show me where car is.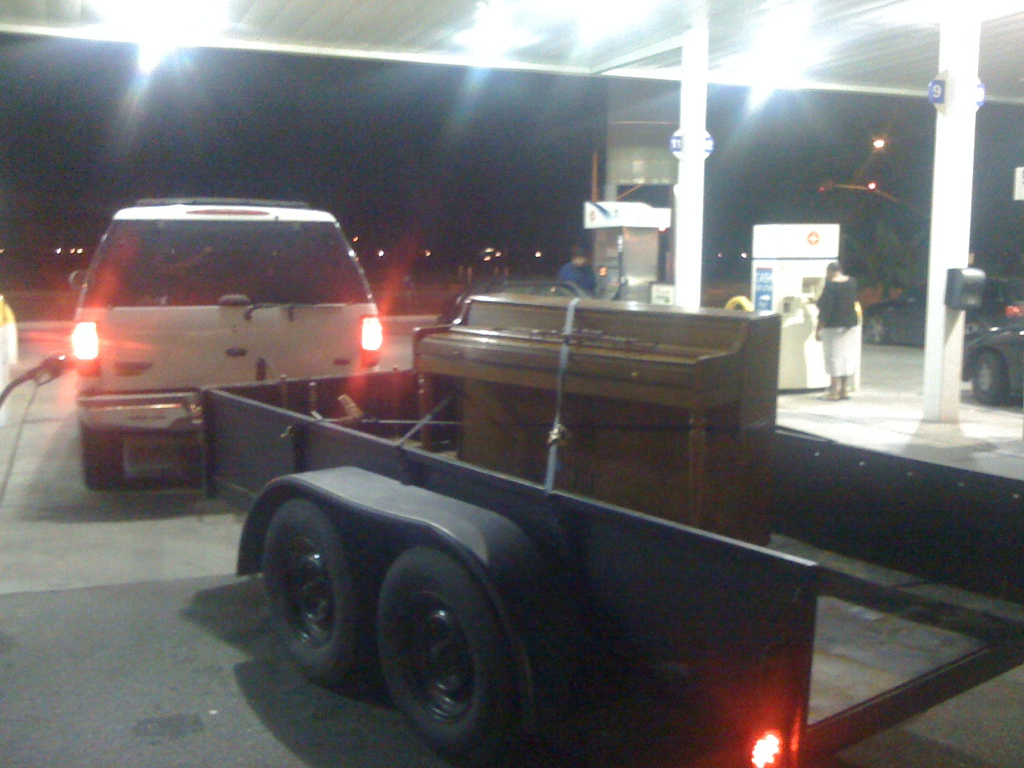
car is at detection(963, 322, 1023, 406).
